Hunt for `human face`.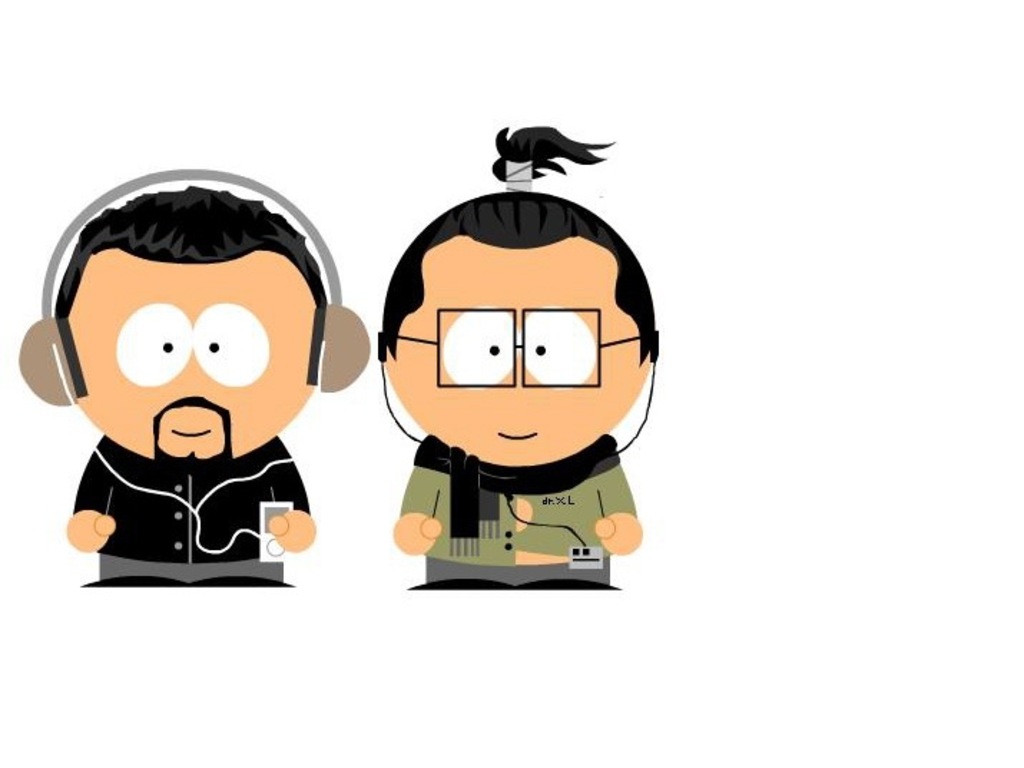
Hunted down at 390/249/650/467.
